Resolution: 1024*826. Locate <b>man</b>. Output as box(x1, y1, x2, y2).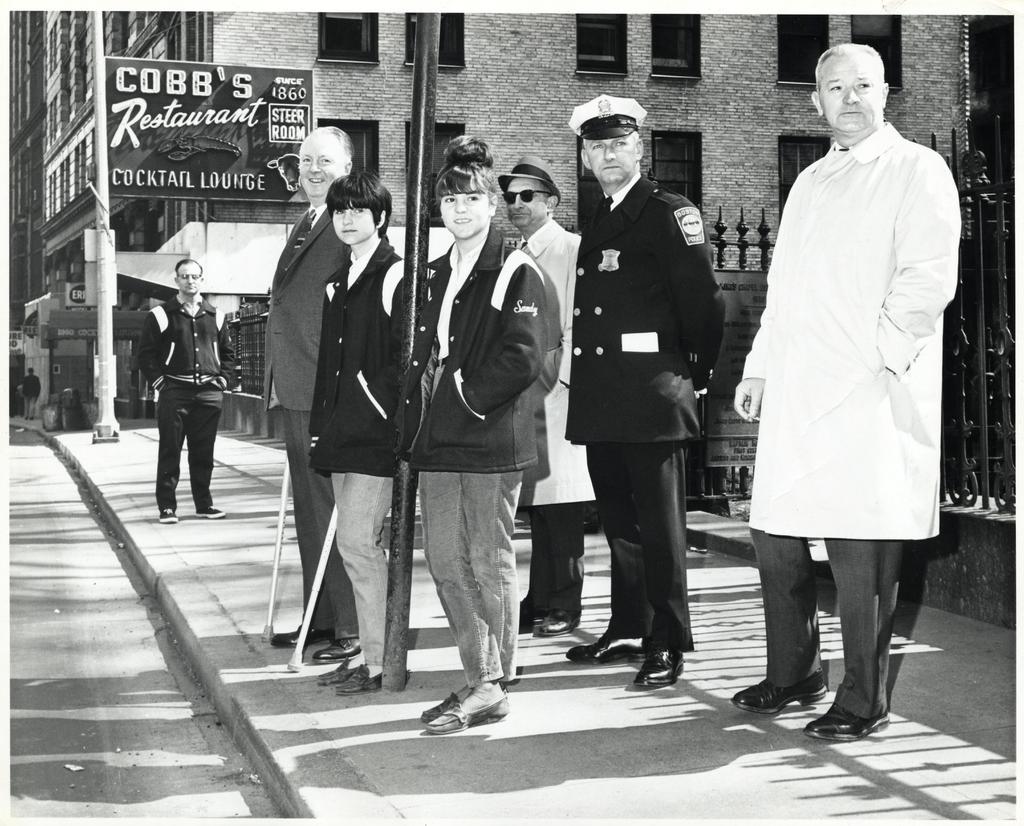
box(256, 124, 392, 658).
